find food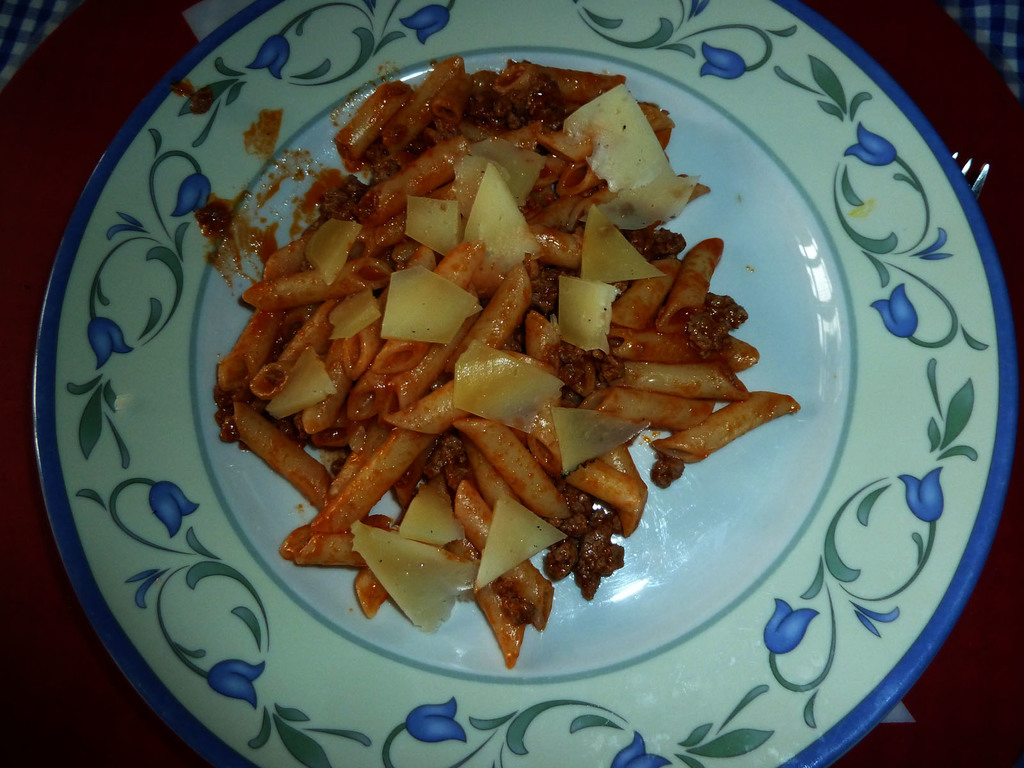
x1=205, y1=45, x2=810, y2=664
